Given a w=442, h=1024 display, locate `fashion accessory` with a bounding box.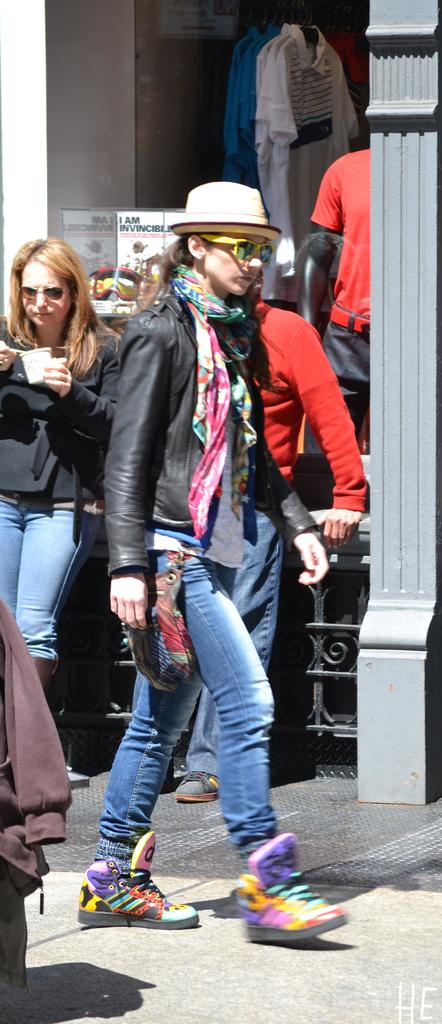
Located: [left=231, top=827, right=347, bottom=949].
